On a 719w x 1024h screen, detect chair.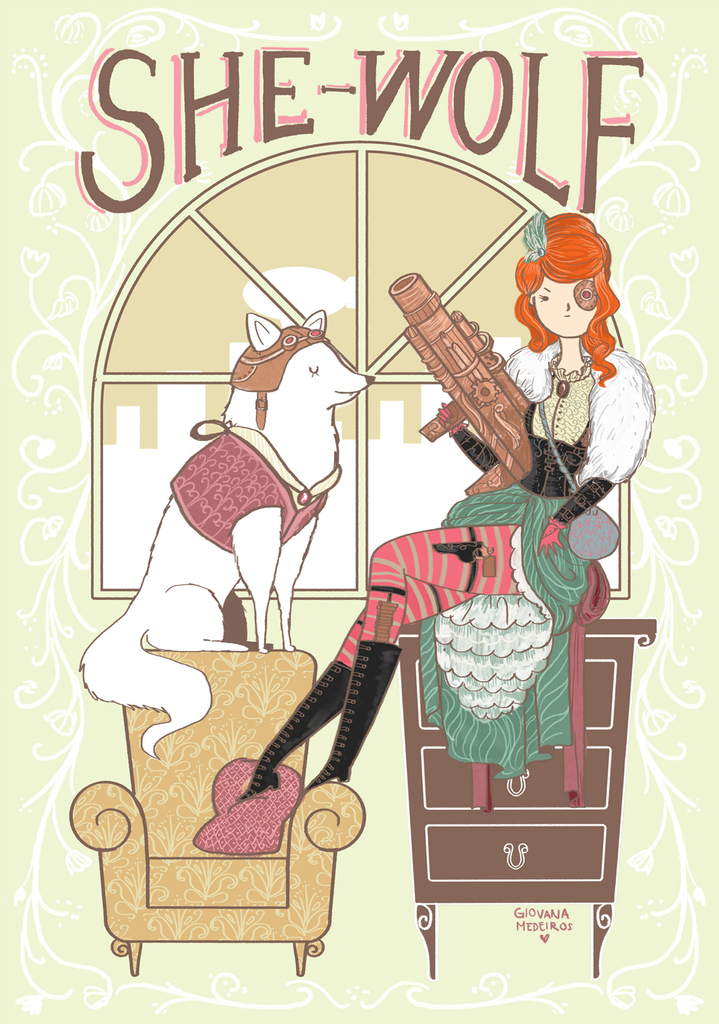
Rect(55, 492, 382, 966).
